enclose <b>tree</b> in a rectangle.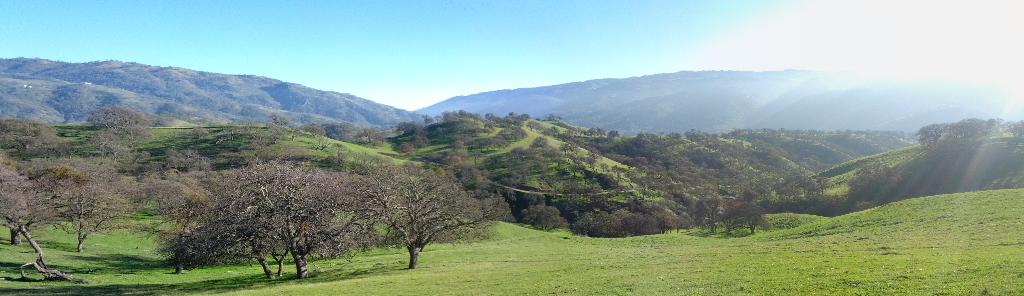
89,106,154,163.
